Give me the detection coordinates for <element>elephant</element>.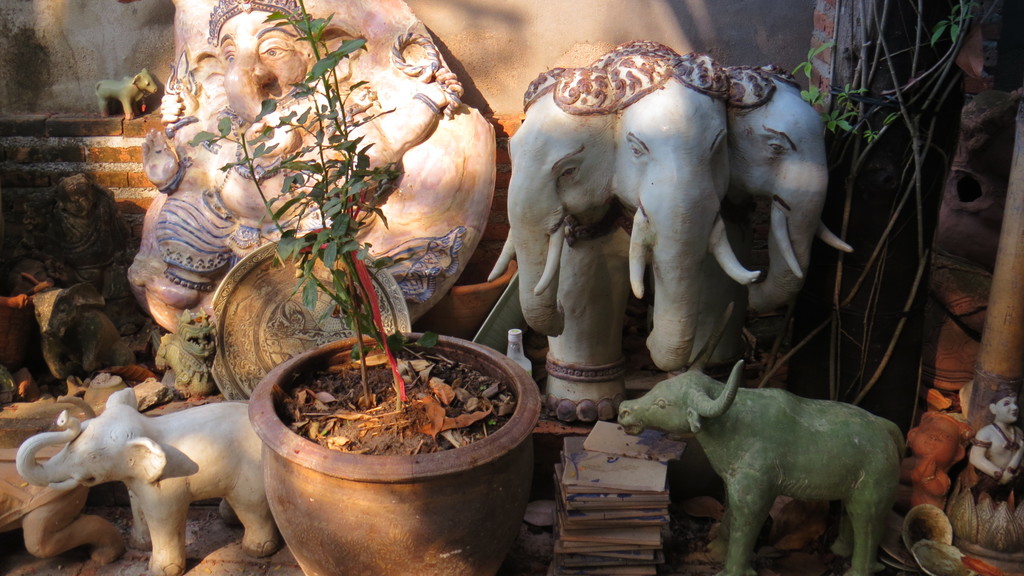
crop(720, 56, 845, 345).
